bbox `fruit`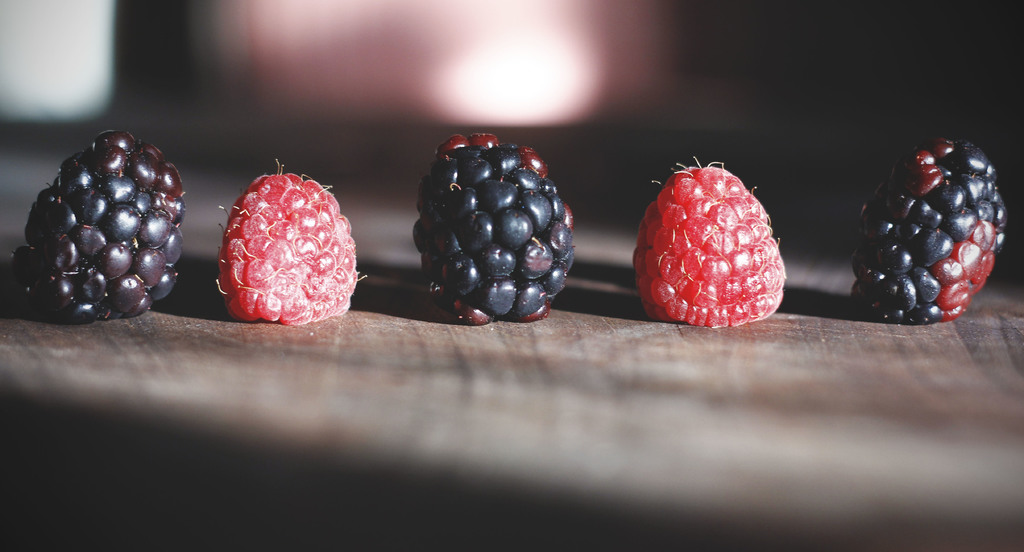
crop(220, 165, 373, 323)
